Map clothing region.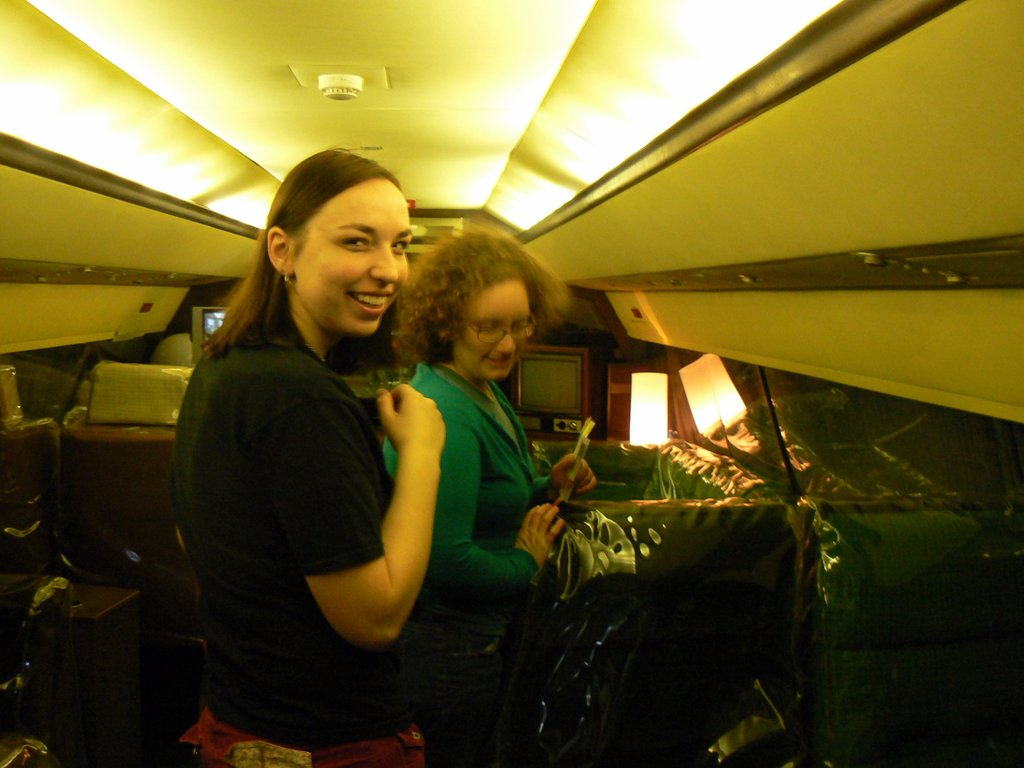
Mapped to locate(381, 358, 551, 767).
